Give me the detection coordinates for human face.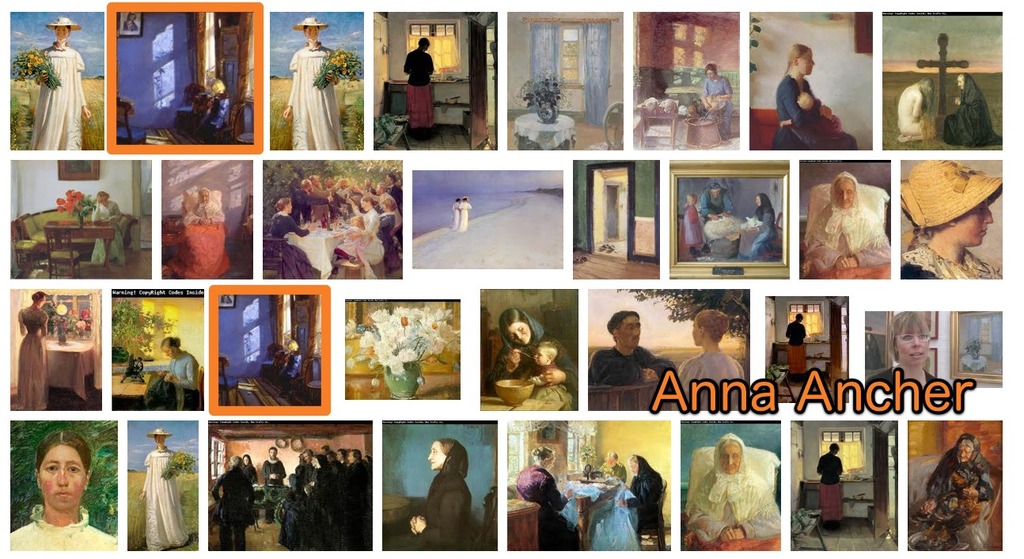
select_region(957, 444, 973, 464).
